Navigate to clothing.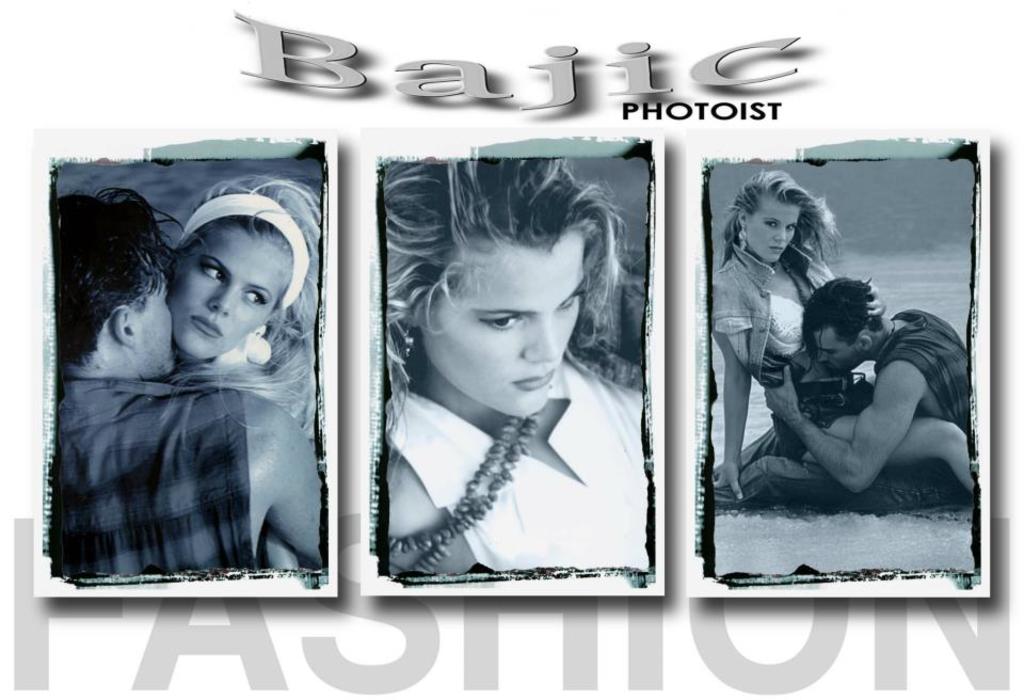
Navigation target: 51, 370, 256, 572.
